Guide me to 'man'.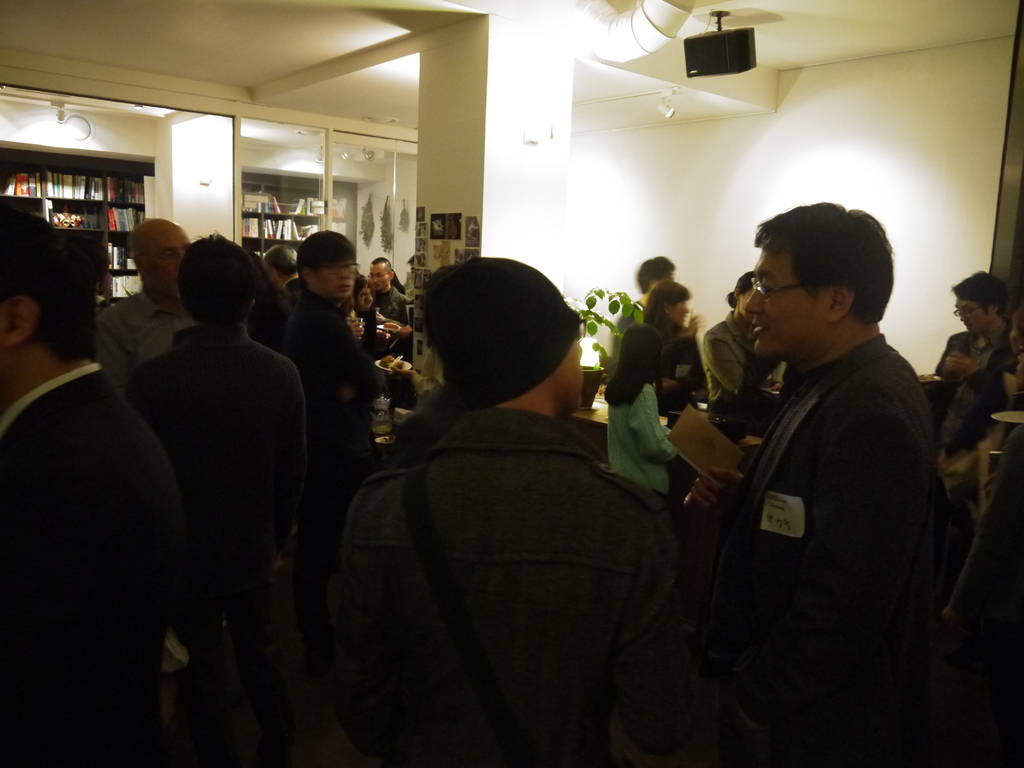
Guidance: crop(64, 214, 224, 369).
